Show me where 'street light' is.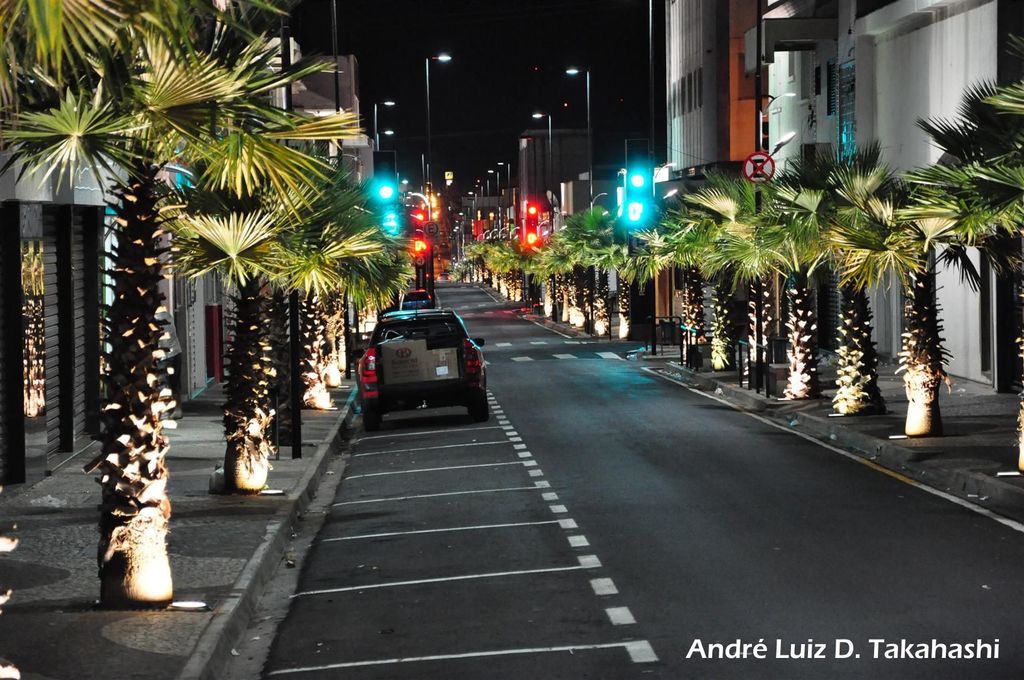
'street light' is at select_region(404, 190, 413, 206).
